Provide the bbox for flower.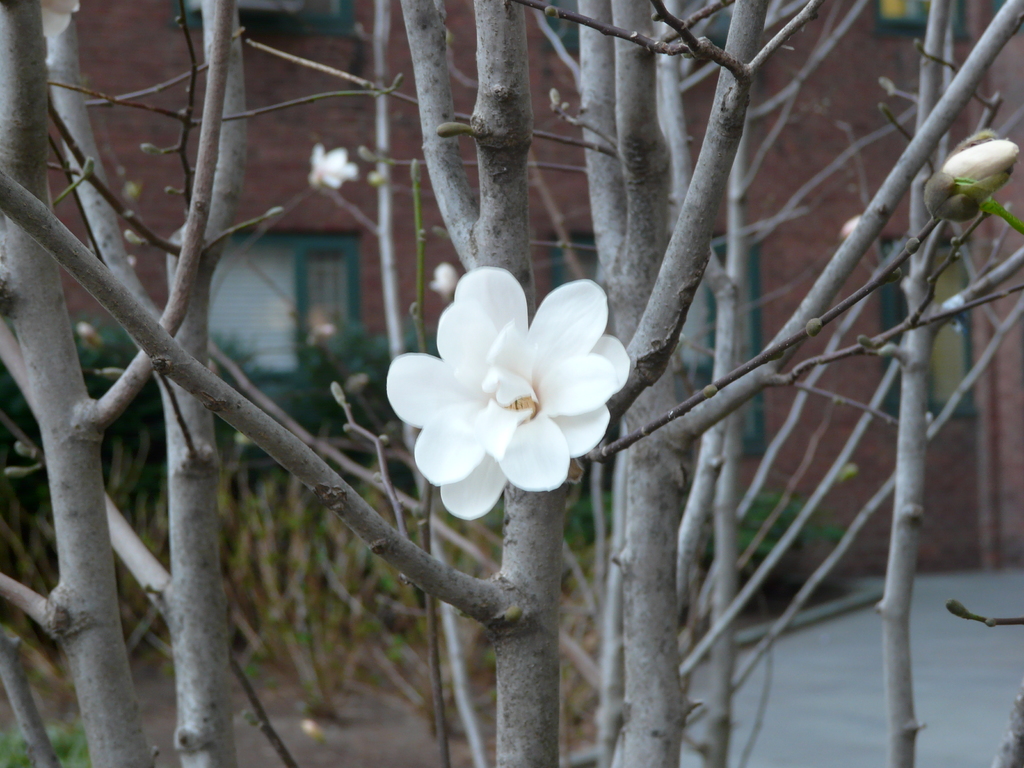
BBox(385, 258, 629, 523).
